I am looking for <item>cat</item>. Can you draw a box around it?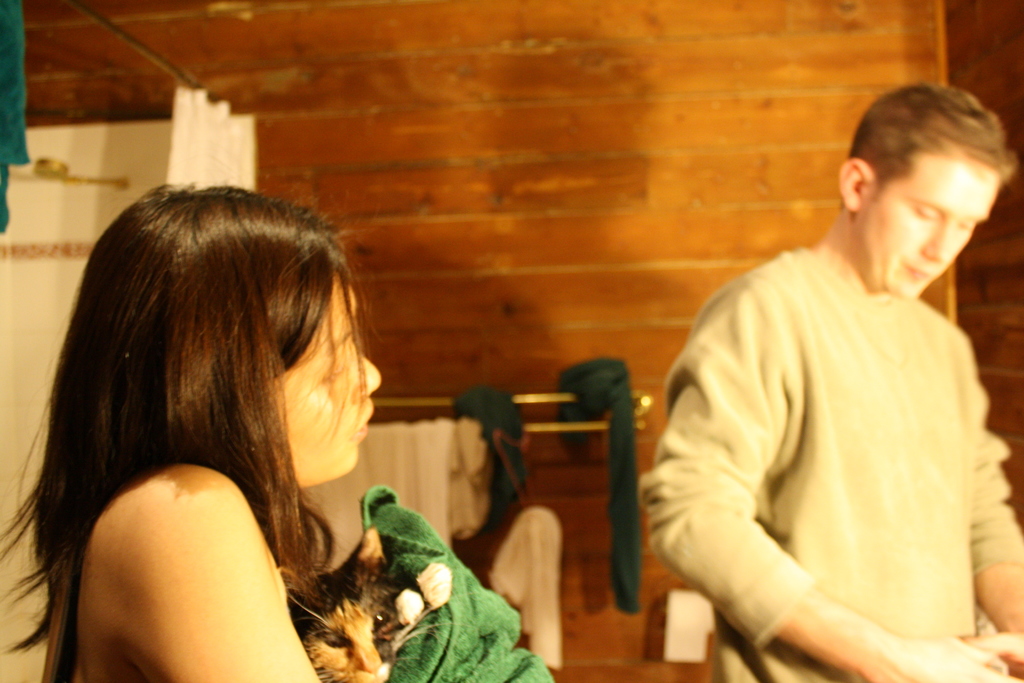
Sure, the bounding box is bbox=(271, 481, 554, 682).
